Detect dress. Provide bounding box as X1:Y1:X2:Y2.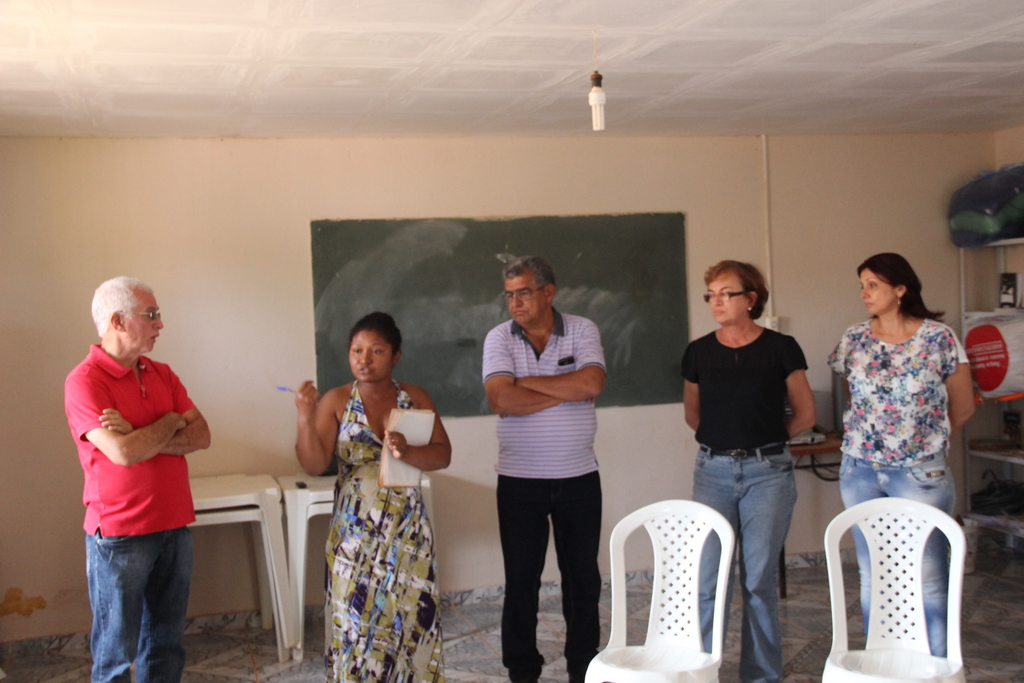
301:357:438:662.
